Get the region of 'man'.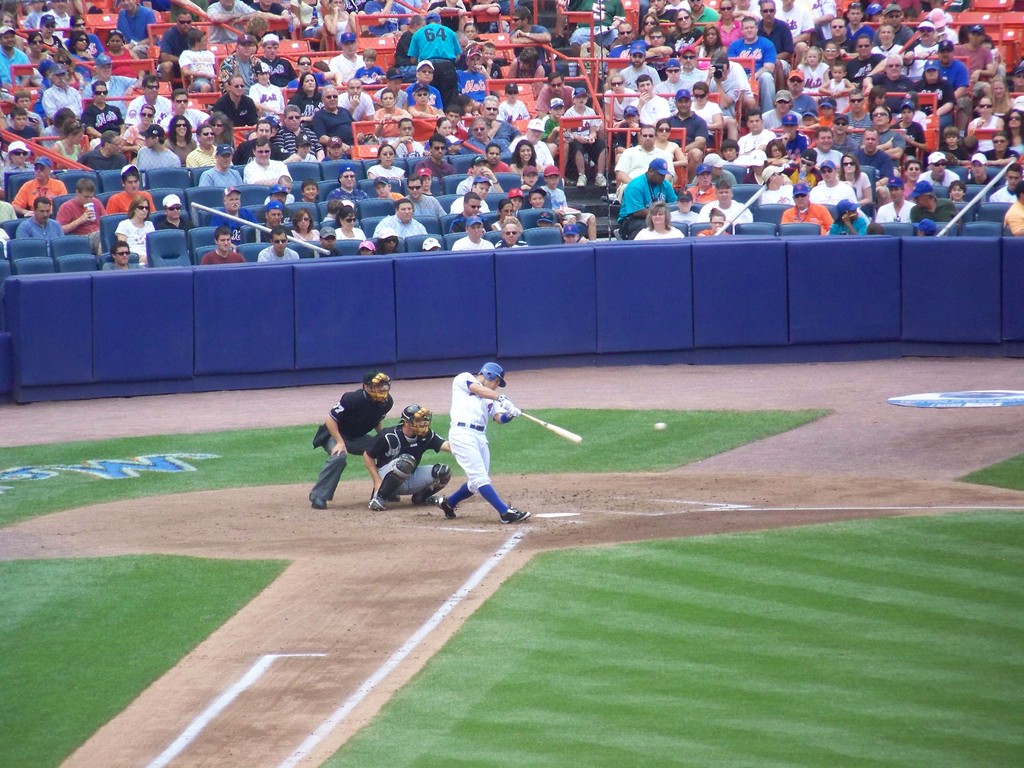
(206, 0, 250, 40).
